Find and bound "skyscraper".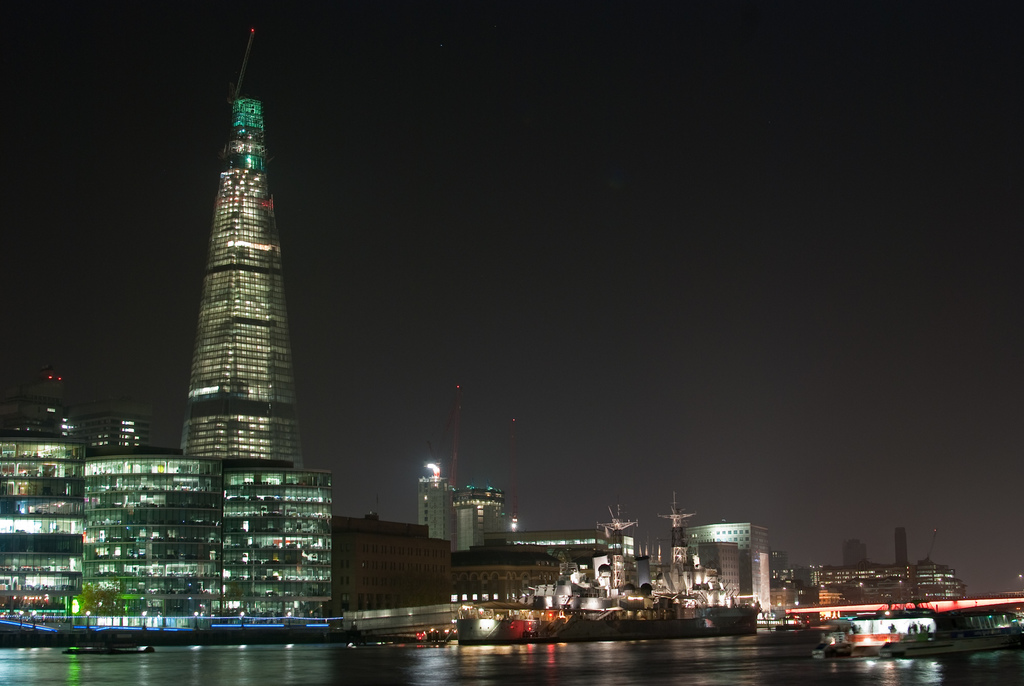
Bound: box(179, 95, 303, 465).
